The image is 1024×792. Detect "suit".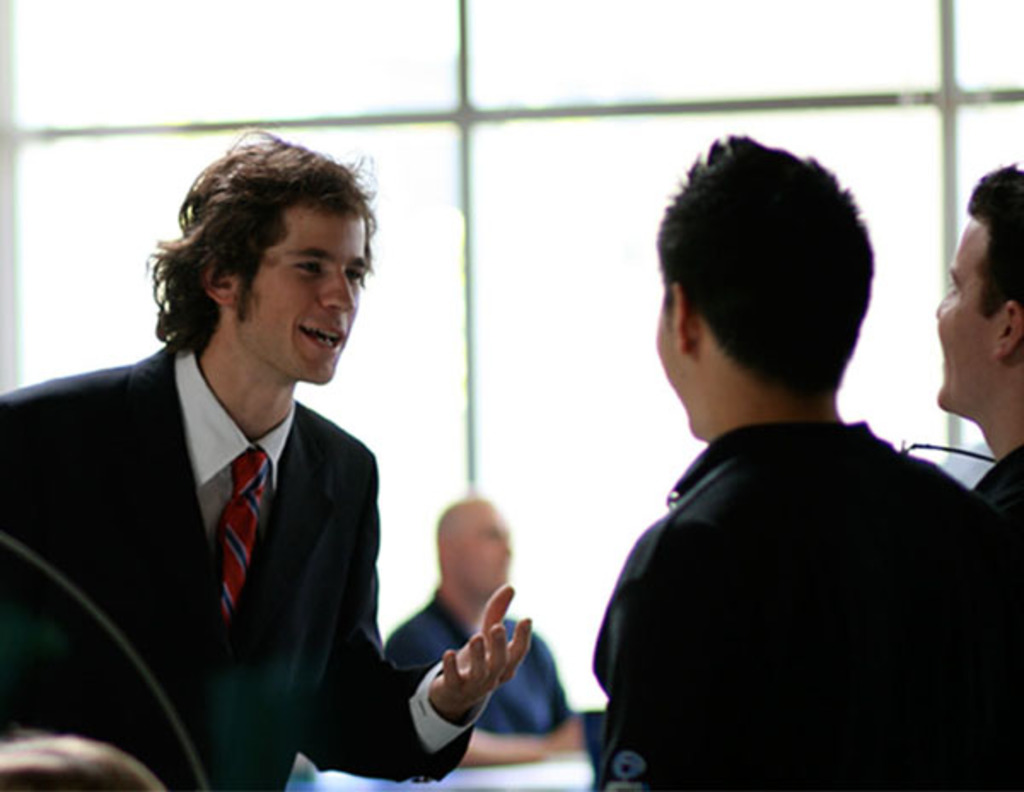
Detection: bbox=[89, 169, 543, 791].
